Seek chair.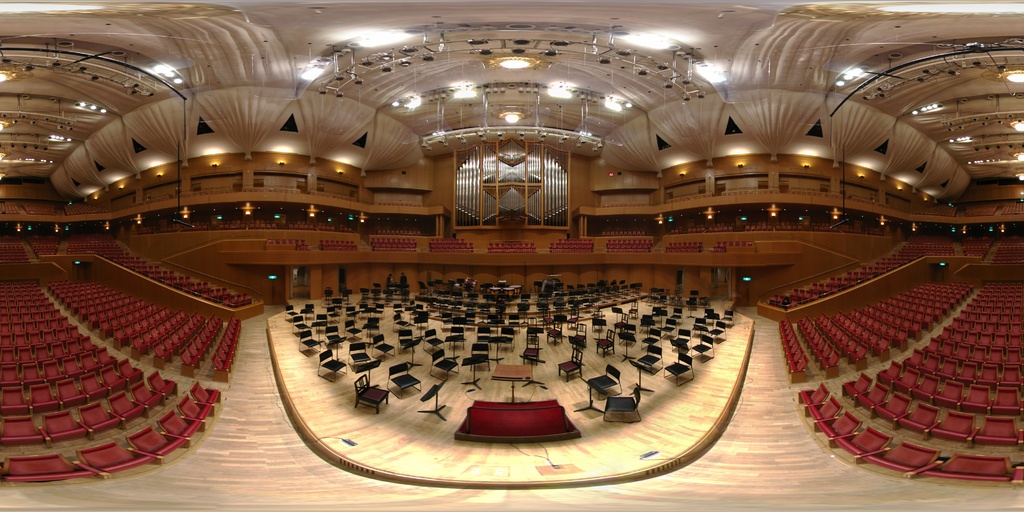
(671,303,684,321).
